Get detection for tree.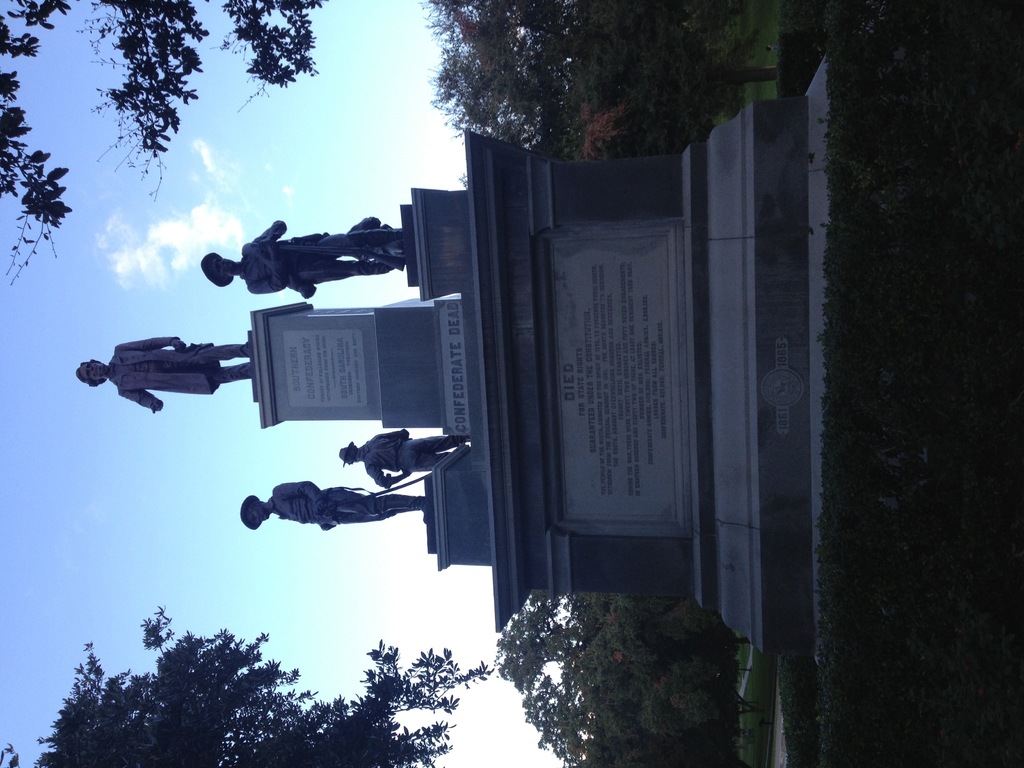
Detection: 0,0,345,287.
